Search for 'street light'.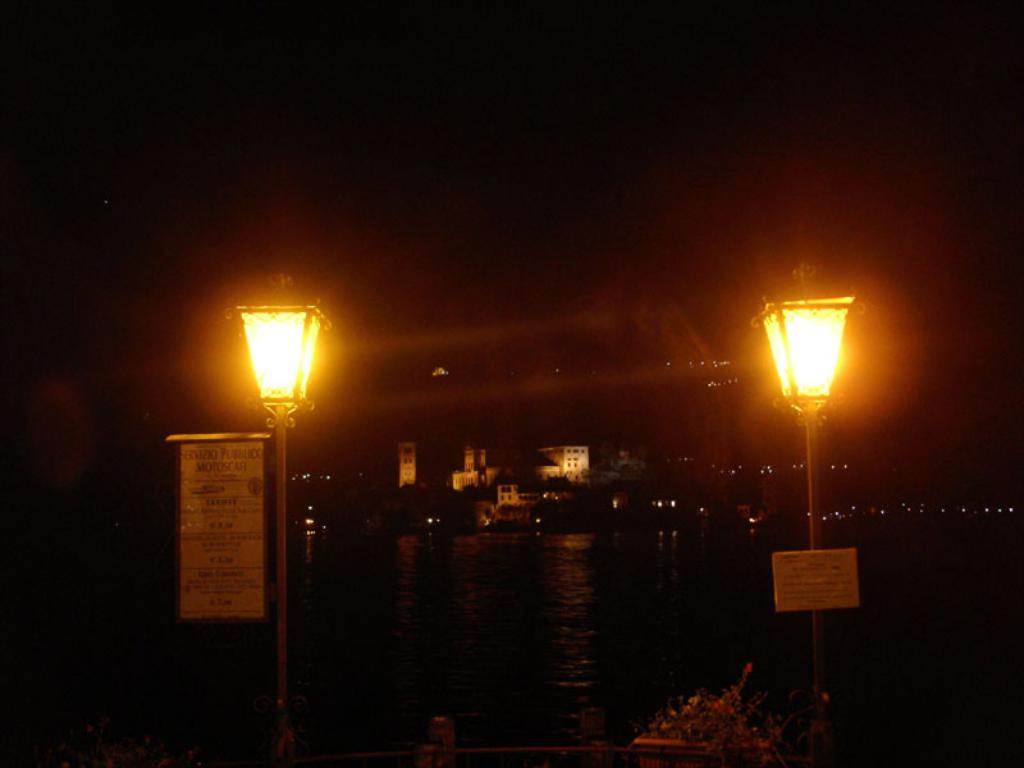
Found at [214,271,334,764].
